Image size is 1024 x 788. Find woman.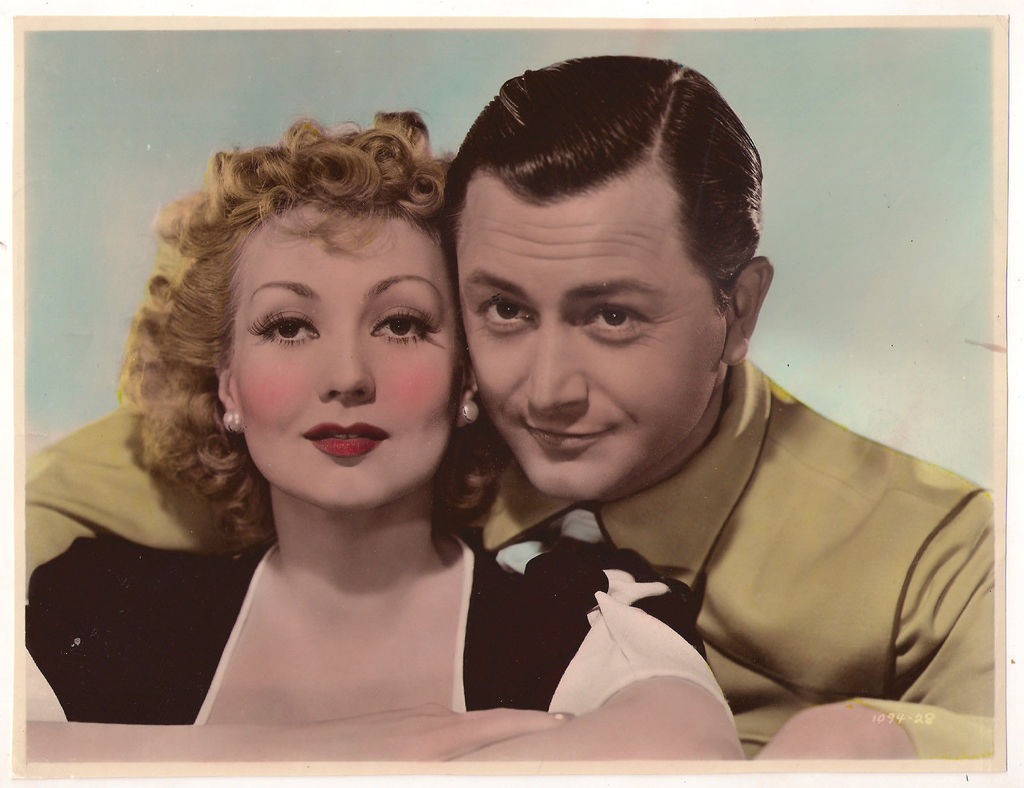
detection(23, 111, 744, 766).
